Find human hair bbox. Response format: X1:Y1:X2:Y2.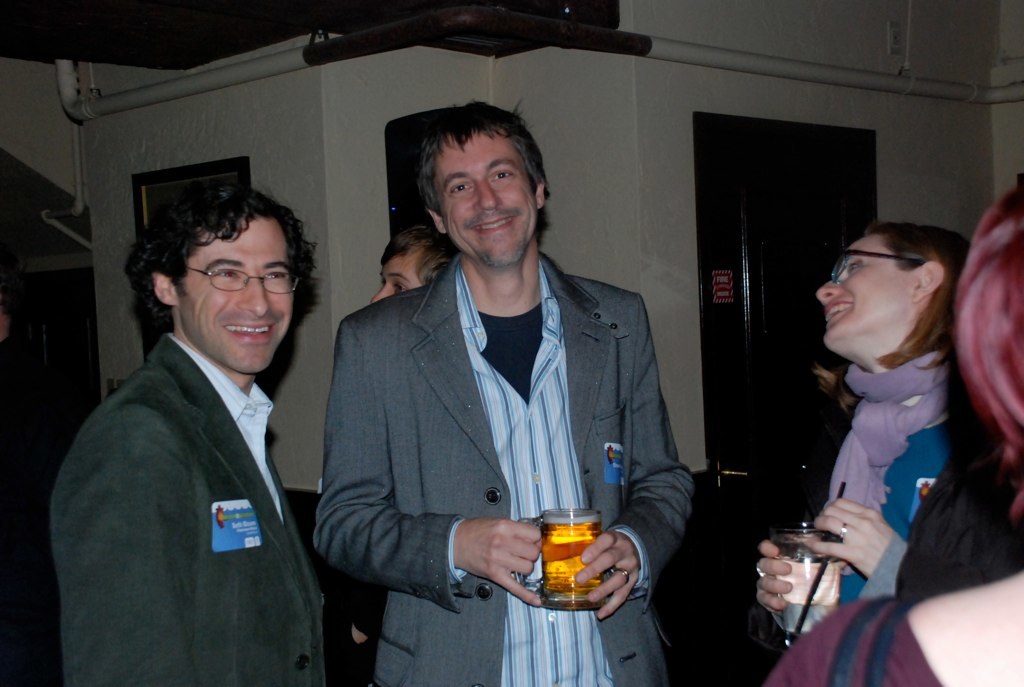
871:227:974:374.
